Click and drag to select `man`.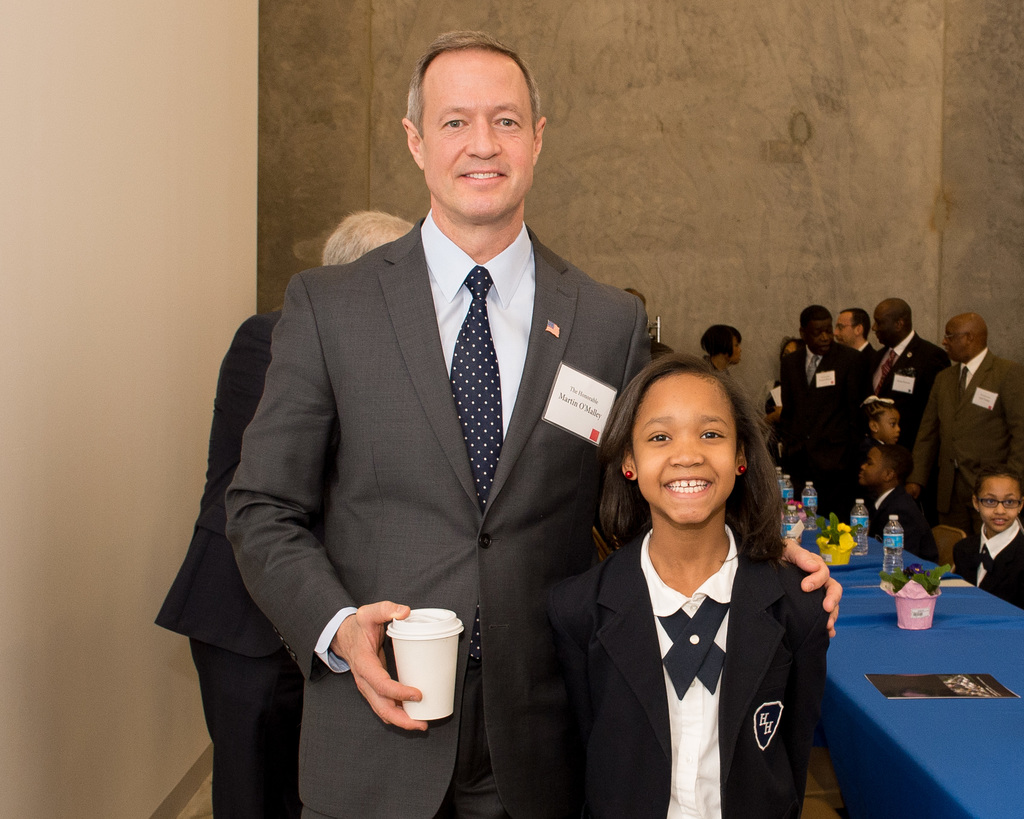
Selection: (left=833, top=311, right=874, bottom=361).
